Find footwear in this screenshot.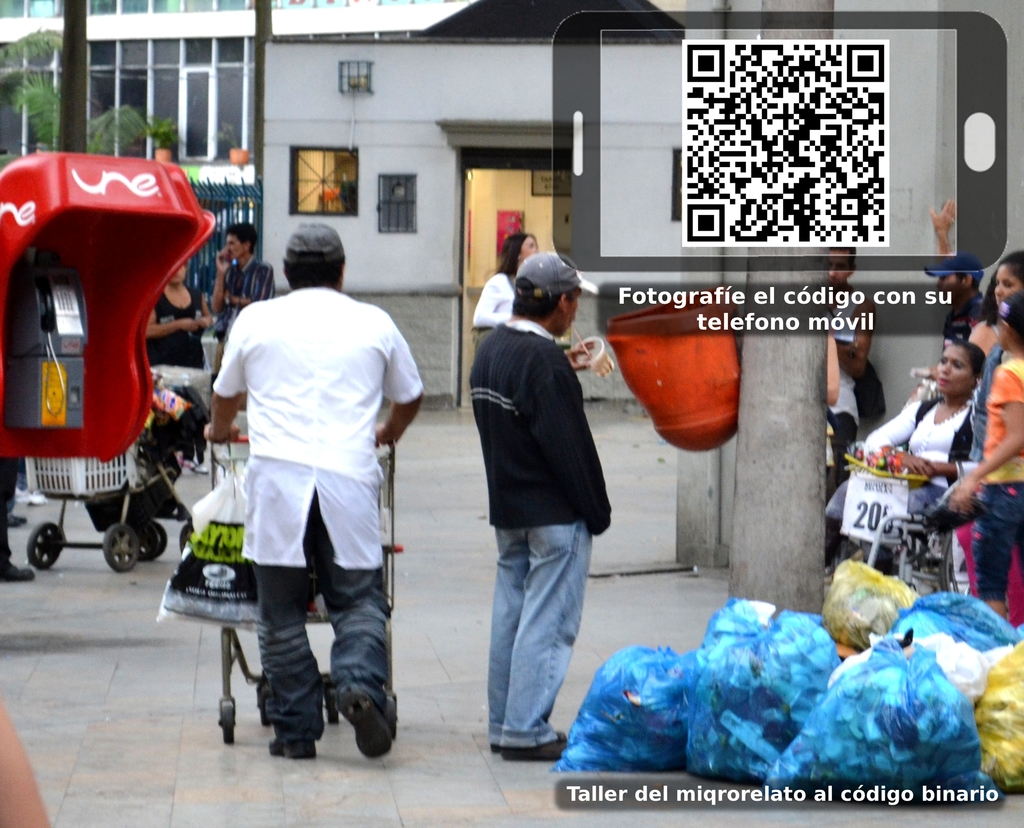
The bounding box for footwear is pyautogui.locateOnScreen(356, 695, 390, 765).
